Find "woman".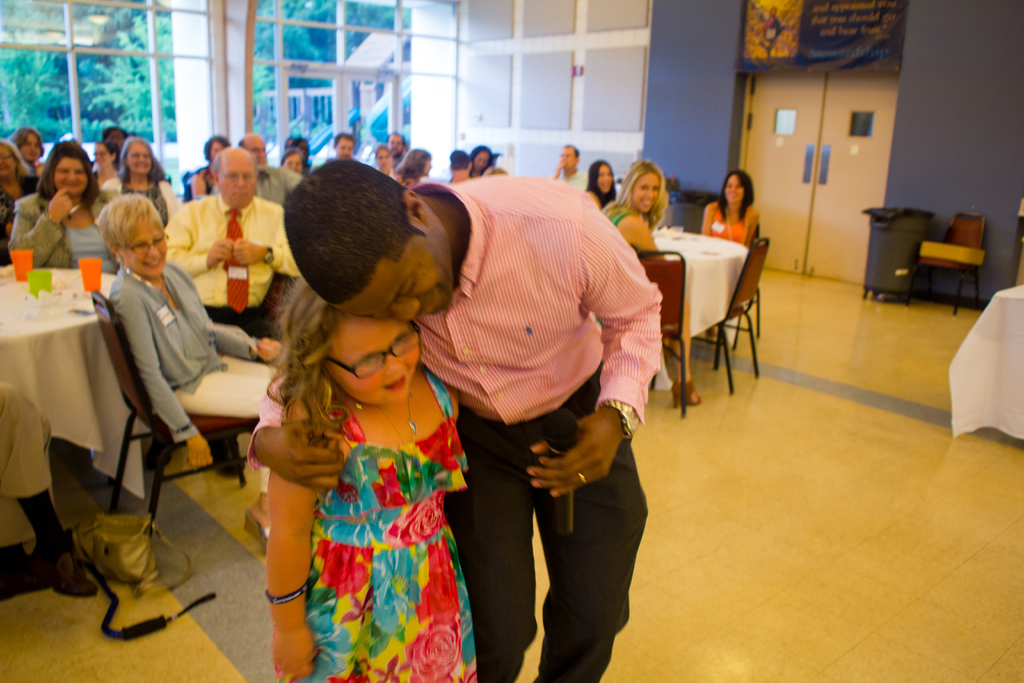
<box>698,168,761,253</box>.
